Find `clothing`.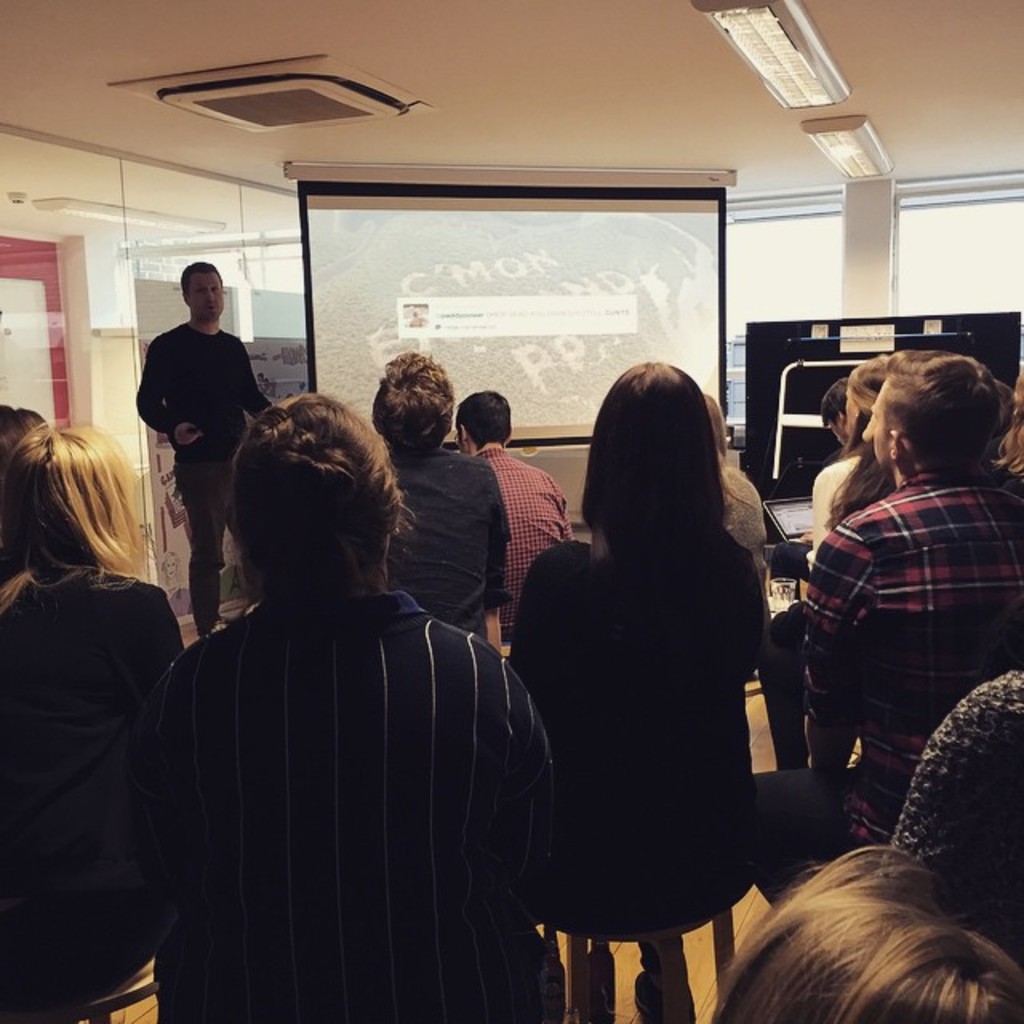
<region>482, 534, 798, 1022</region>.
